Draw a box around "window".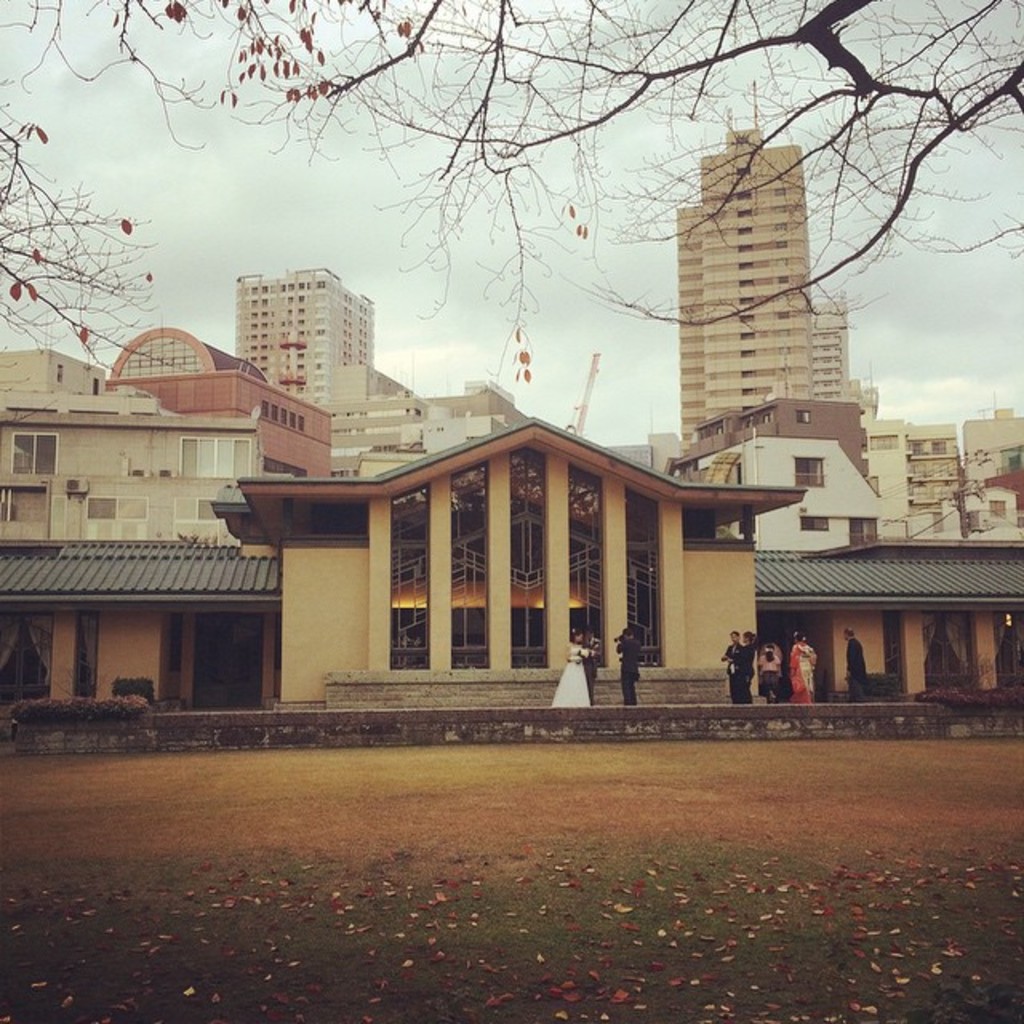
{"x1": 798, "y1": 515, "x2": 829, "y2": 531}.
